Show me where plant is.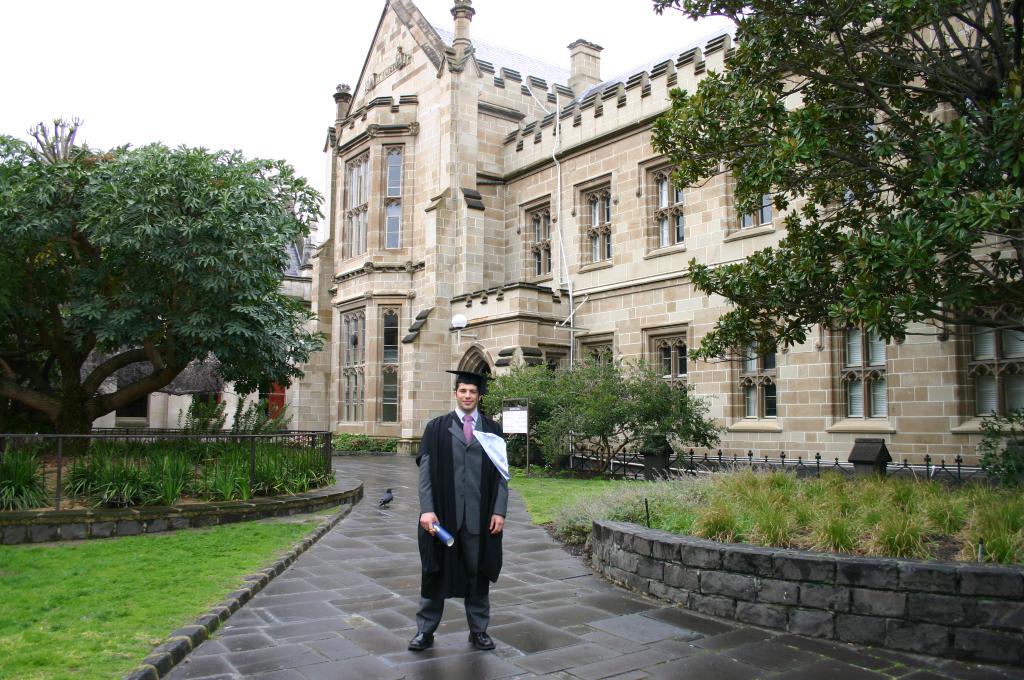
plant is at (922,491,988,550).
